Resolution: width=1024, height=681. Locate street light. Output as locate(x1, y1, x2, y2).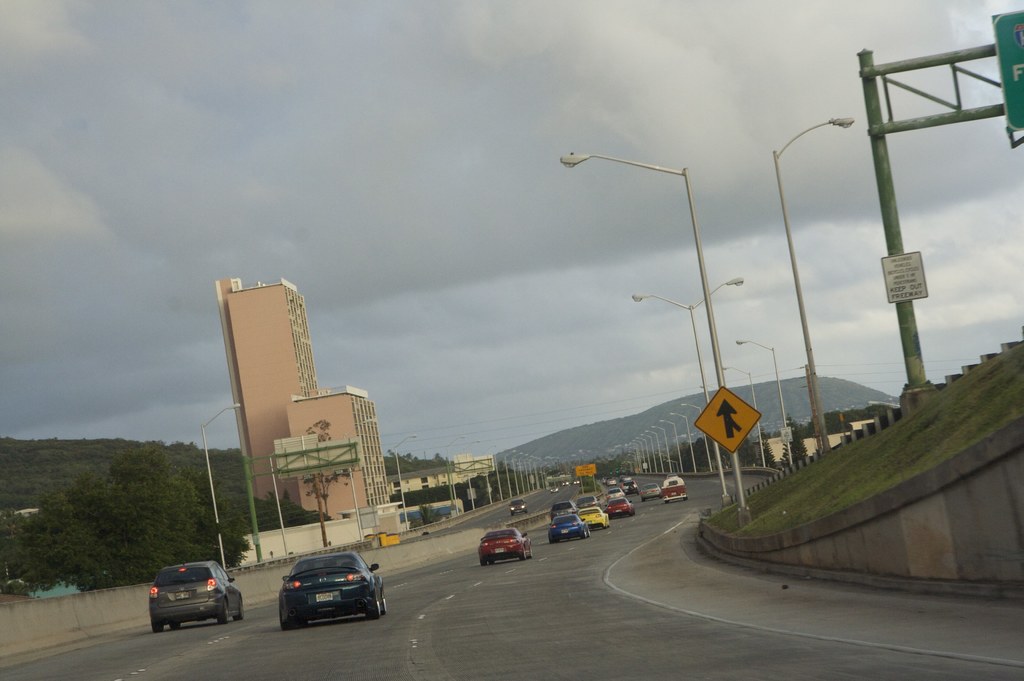
locate(667, 411, 701, 470).
